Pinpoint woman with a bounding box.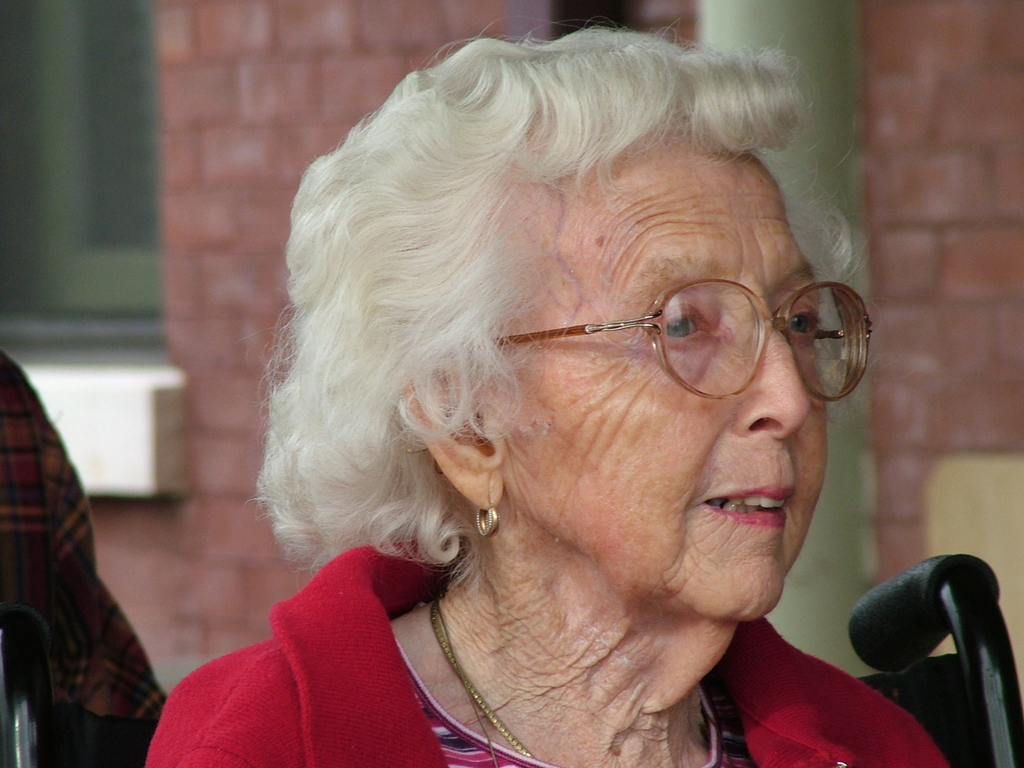
[x1=198, y1=0, x2=902, y2=767].
